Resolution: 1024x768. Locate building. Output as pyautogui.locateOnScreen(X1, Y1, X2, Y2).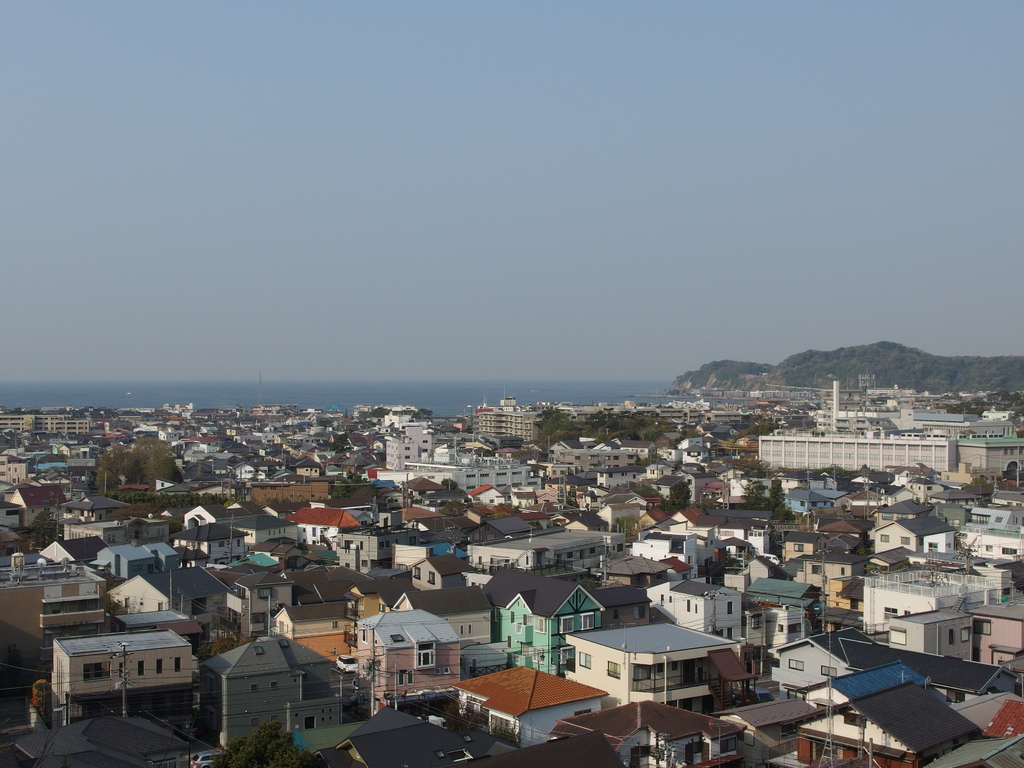
pyautogui.locateOnScreen(359, 613, 461, 708).
